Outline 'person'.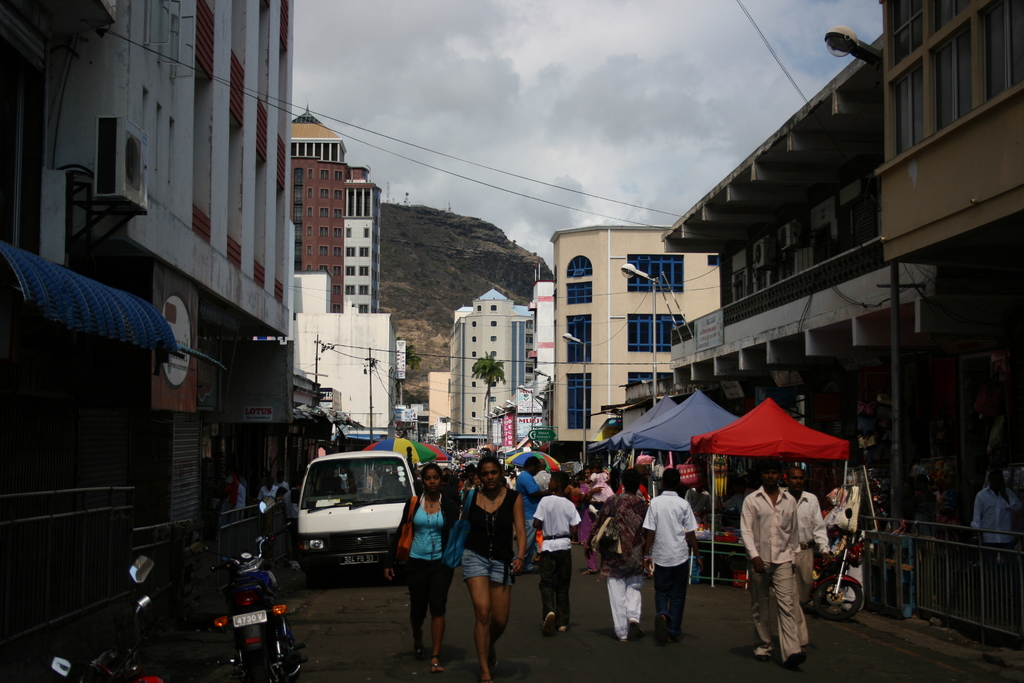
Outline: bbox(782, 466, 831, 603).
